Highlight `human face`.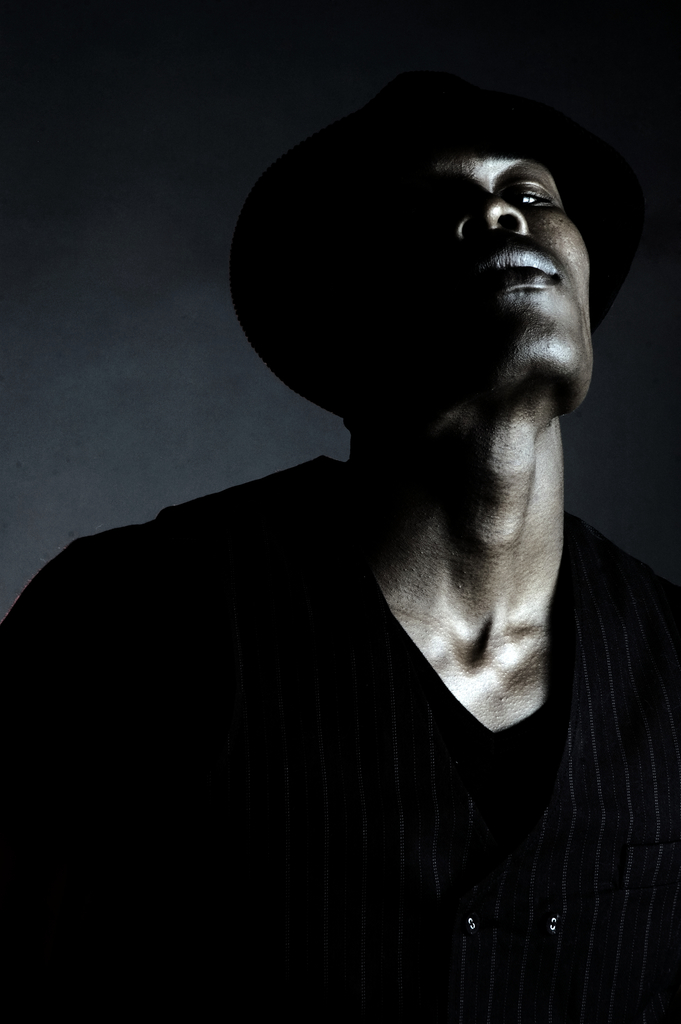
Highlighted region: (420,151,594,371).
